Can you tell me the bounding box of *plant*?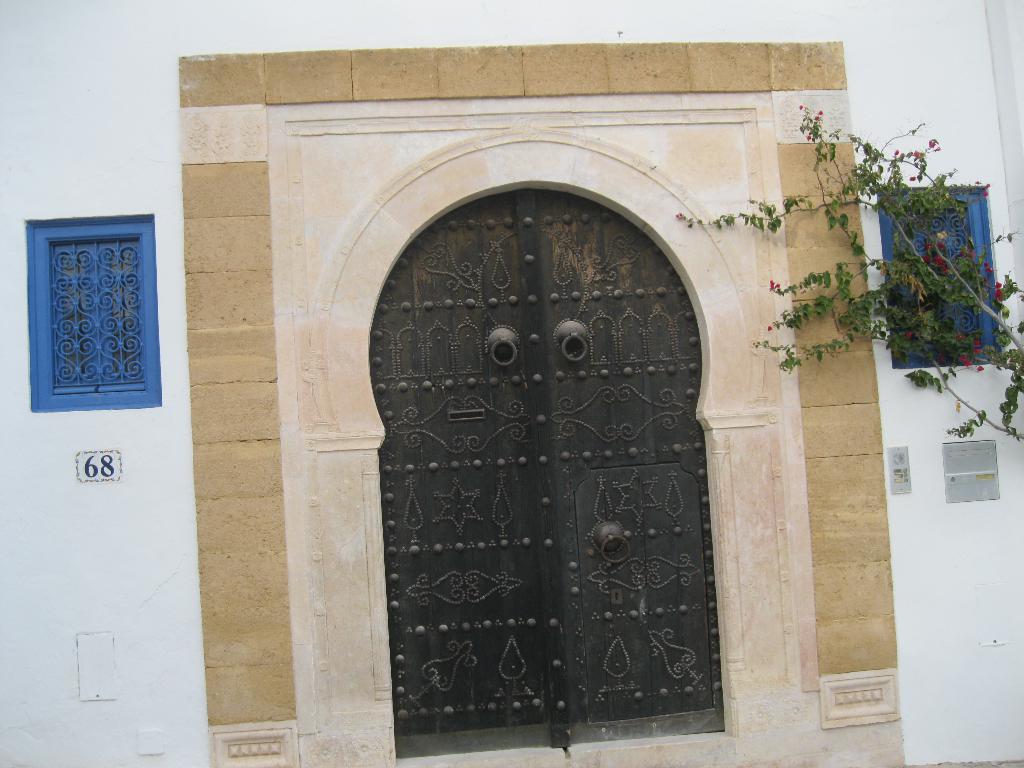
left=674, top=92, right=1023, bottom=440.
